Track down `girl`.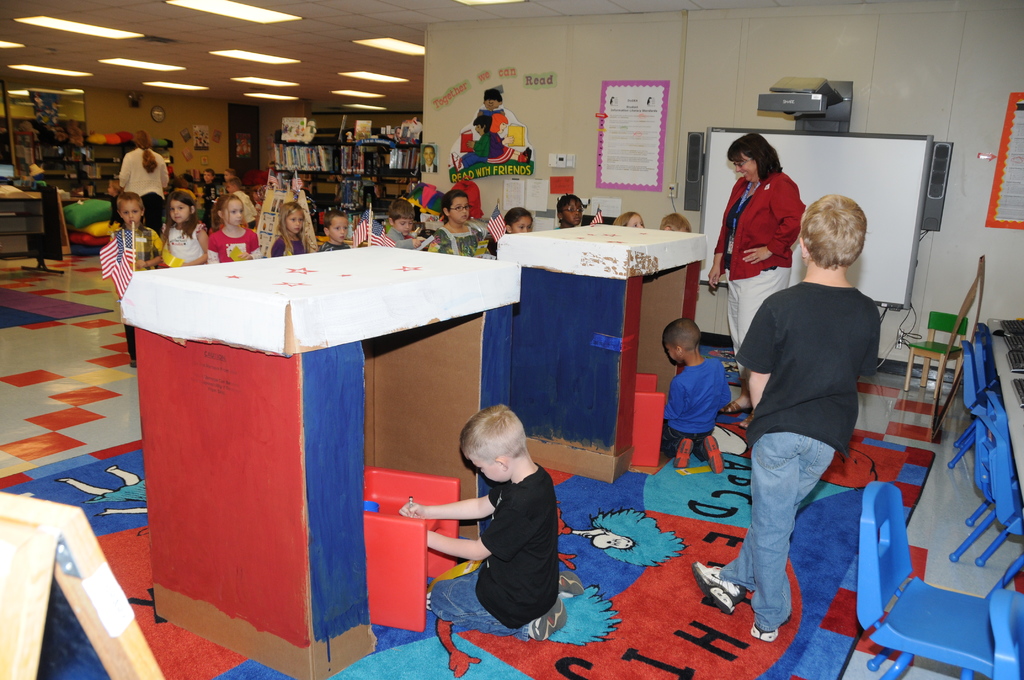
Tracked to box(157, 189, 208, 266).
